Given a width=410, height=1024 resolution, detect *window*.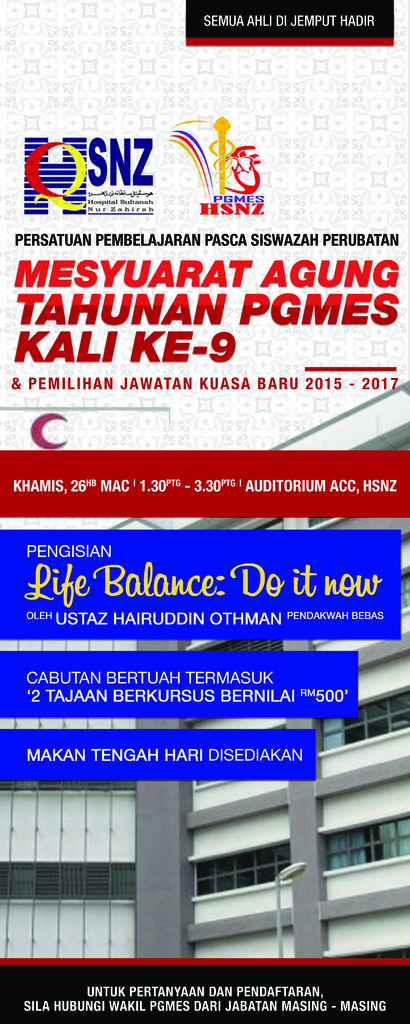
x1=316, y1=819, x2=409, y2=875.
